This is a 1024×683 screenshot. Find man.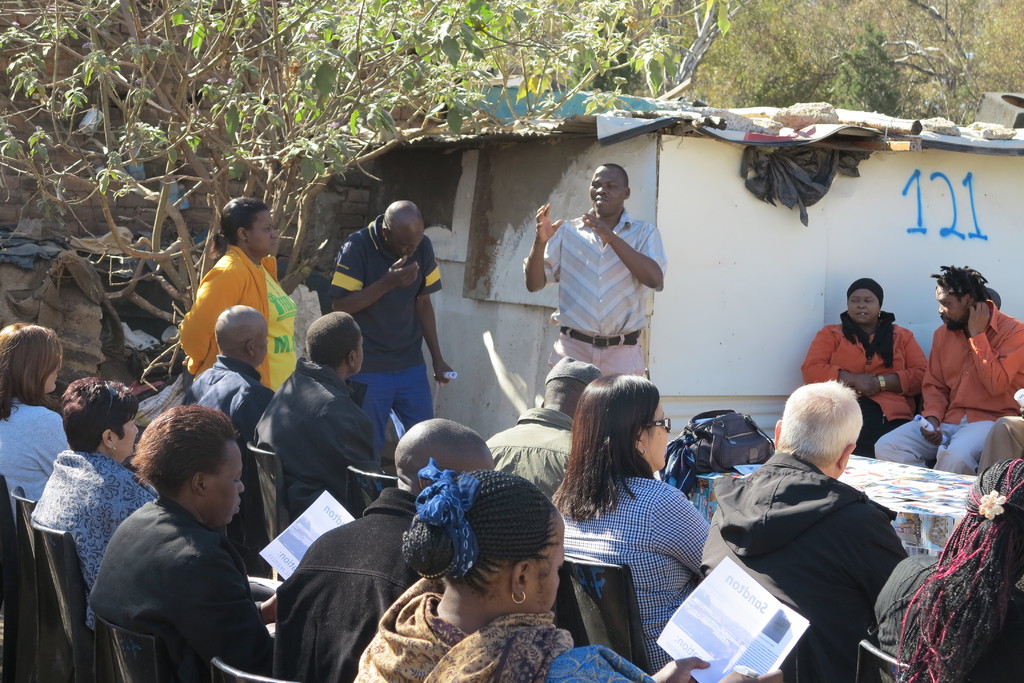
Bounding box: detection(872, 265, 1023, 475).
